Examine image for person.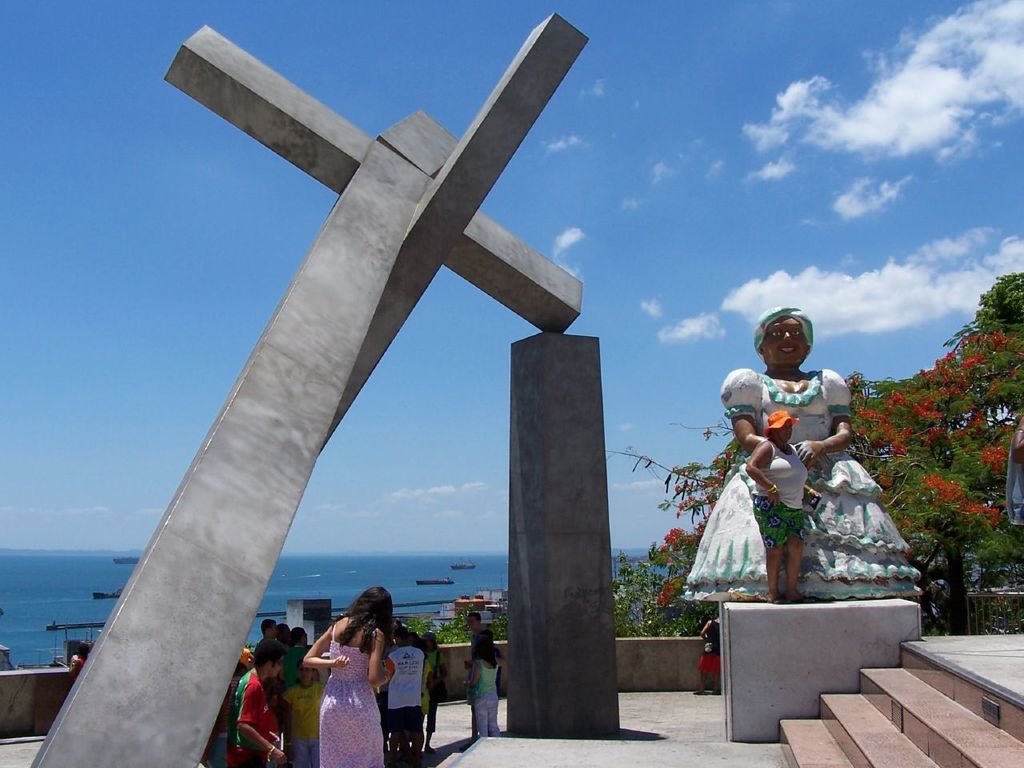
Examination result: 304 593 396 758.
